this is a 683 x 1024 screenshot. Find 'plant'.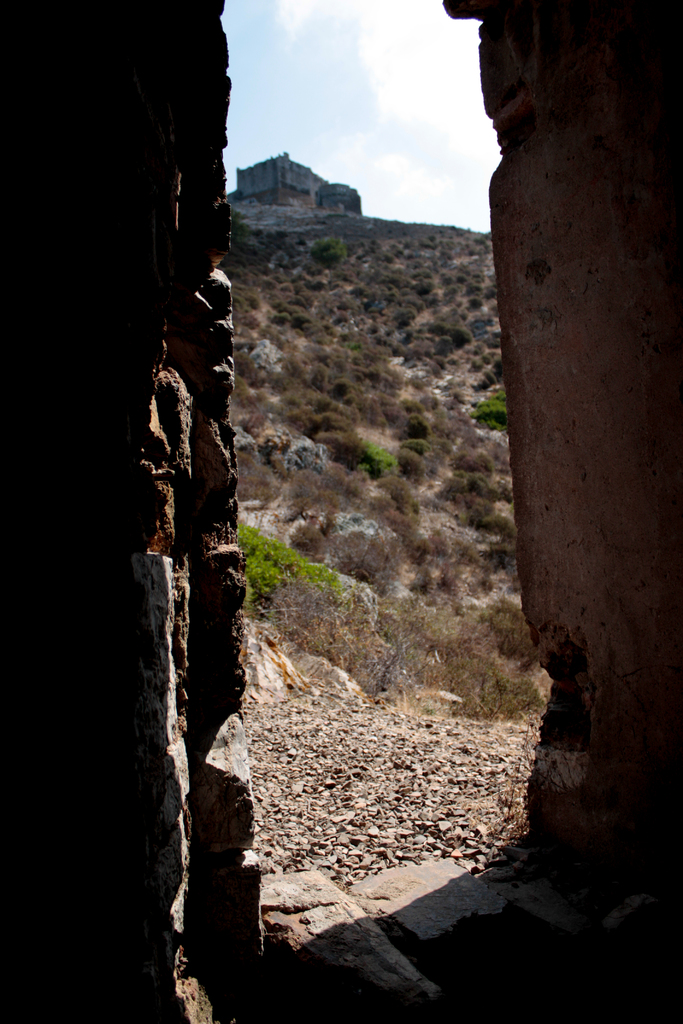
Bounding box: left=409, top=565, right=434, bottom=595.
